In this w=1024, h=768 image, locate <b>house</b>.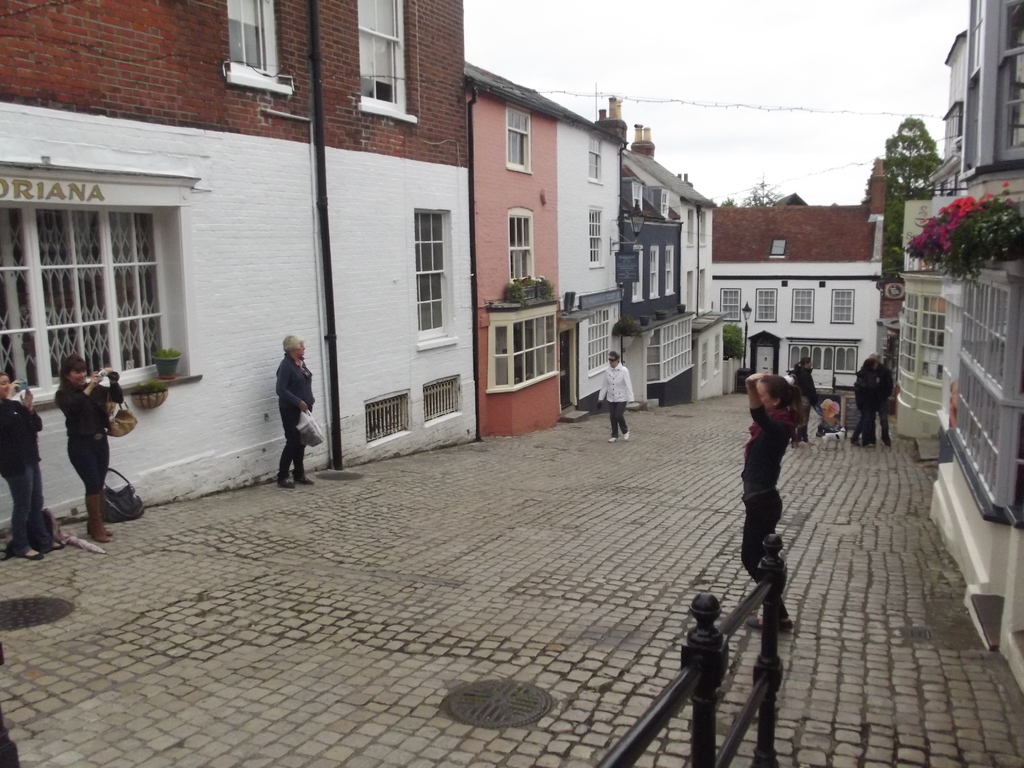
Bounding box: region(614, 118, 726, 397).
